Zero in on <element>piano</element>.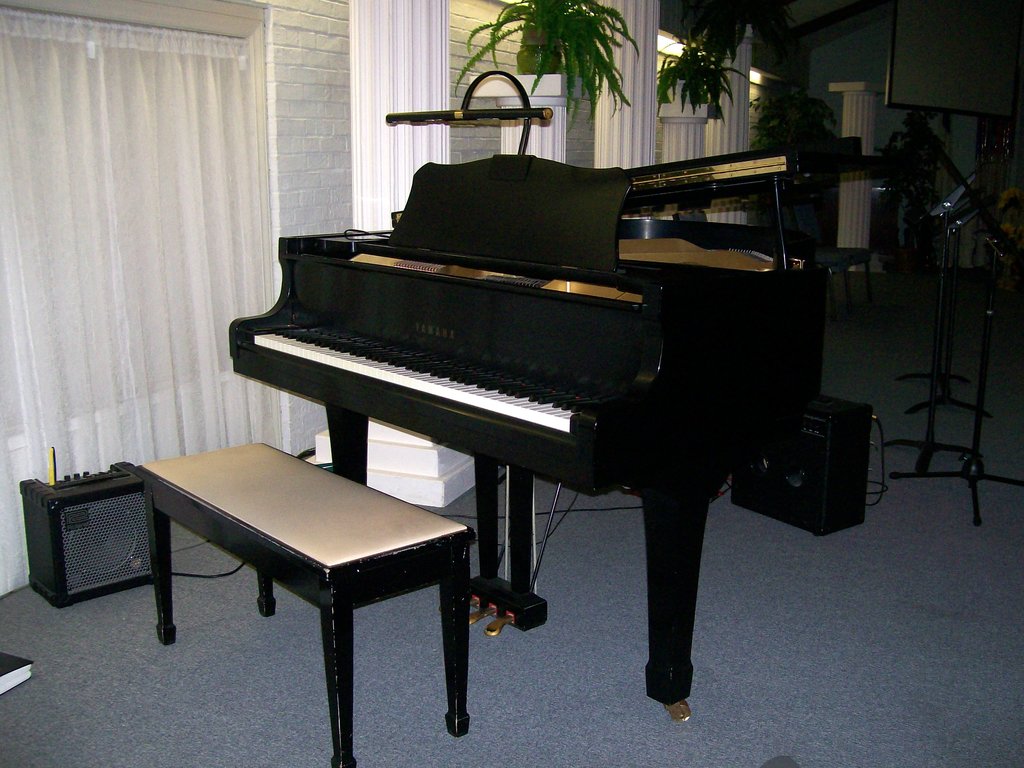
Zeroed in: 230,153,817,721.
